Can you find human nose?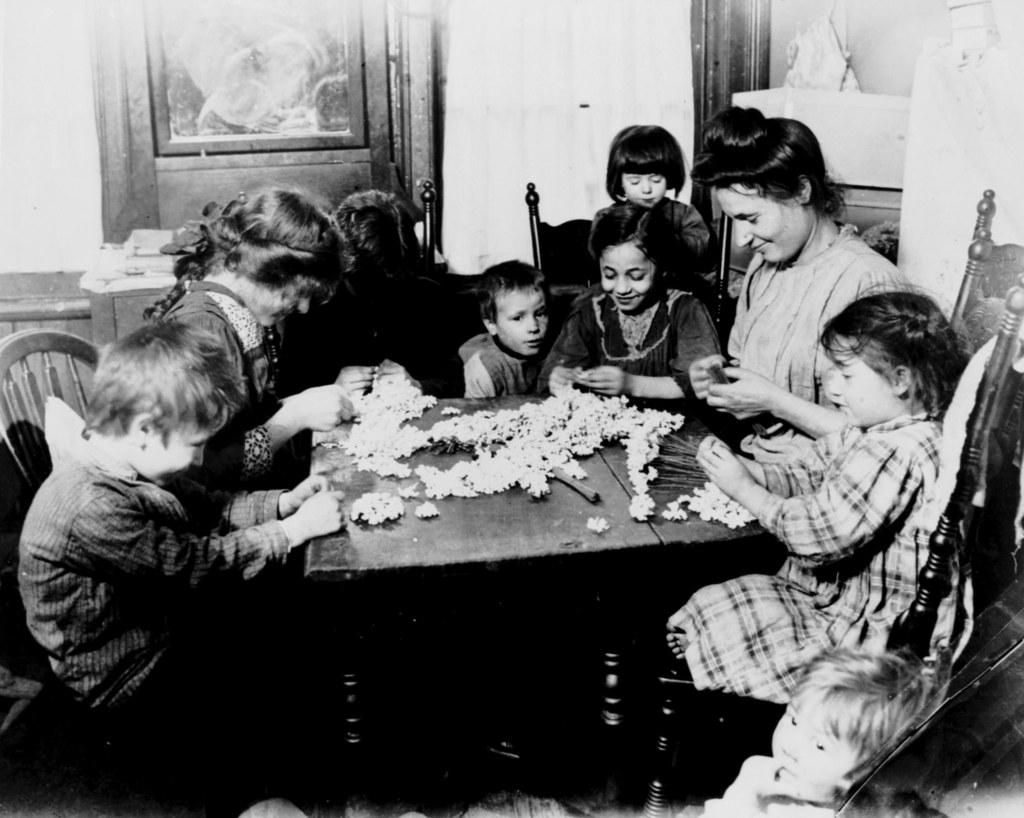
Yes, bounding box: left=637, top=178, right=649, bottom=193.
